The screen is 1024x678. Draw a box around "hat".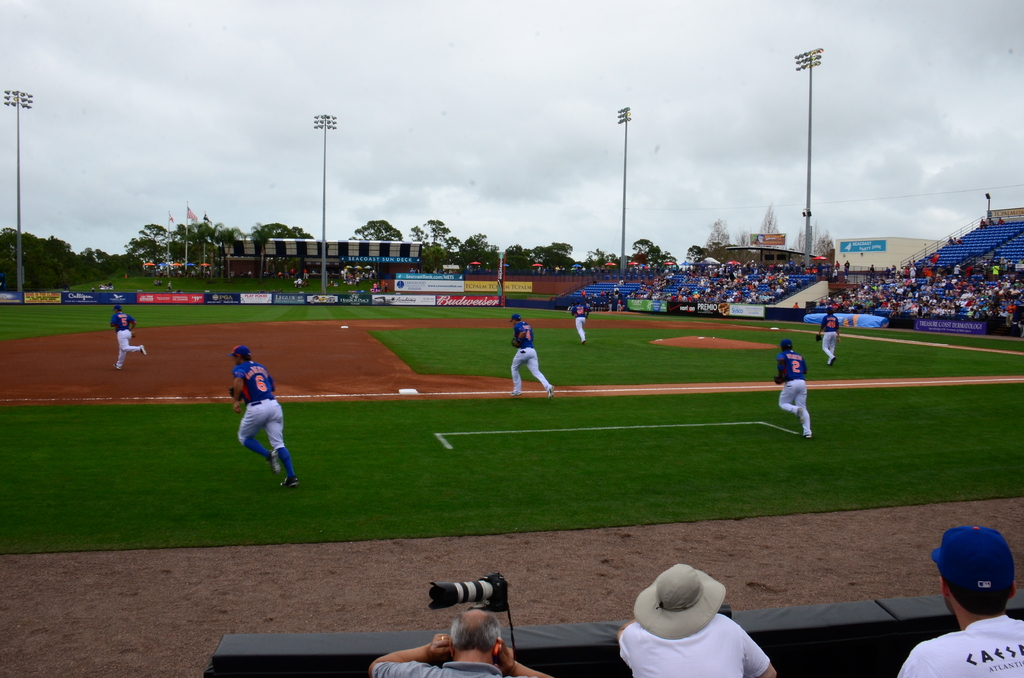
(226, 346, 252, 359).
